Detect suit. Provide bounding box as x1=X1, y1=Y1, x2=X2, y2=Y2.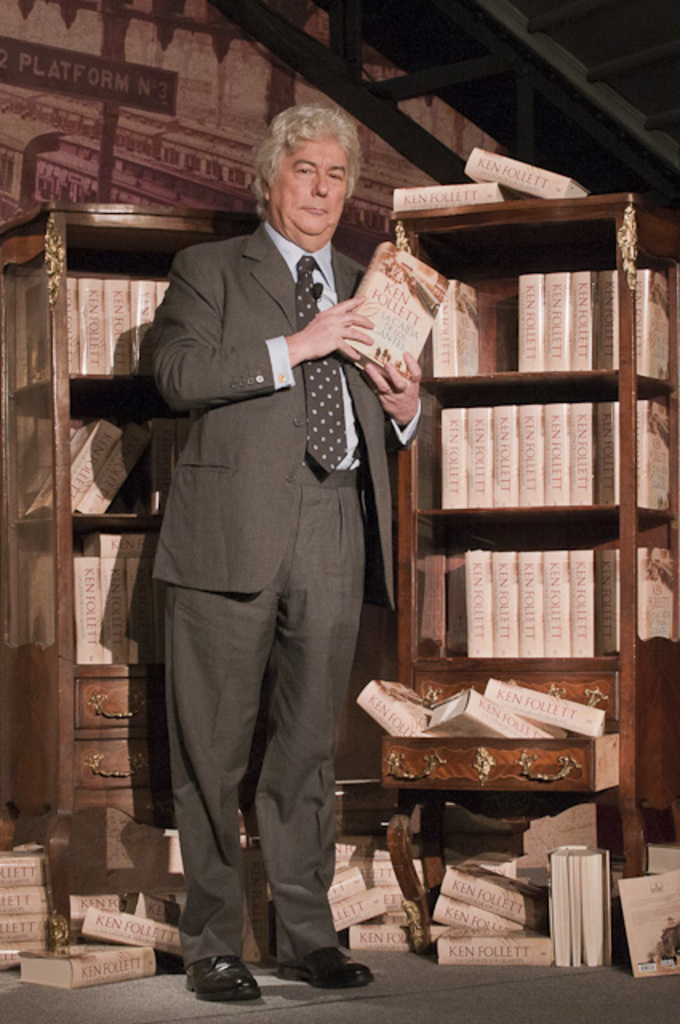
x1=131, y1=117, x2=402, y2=1010.
